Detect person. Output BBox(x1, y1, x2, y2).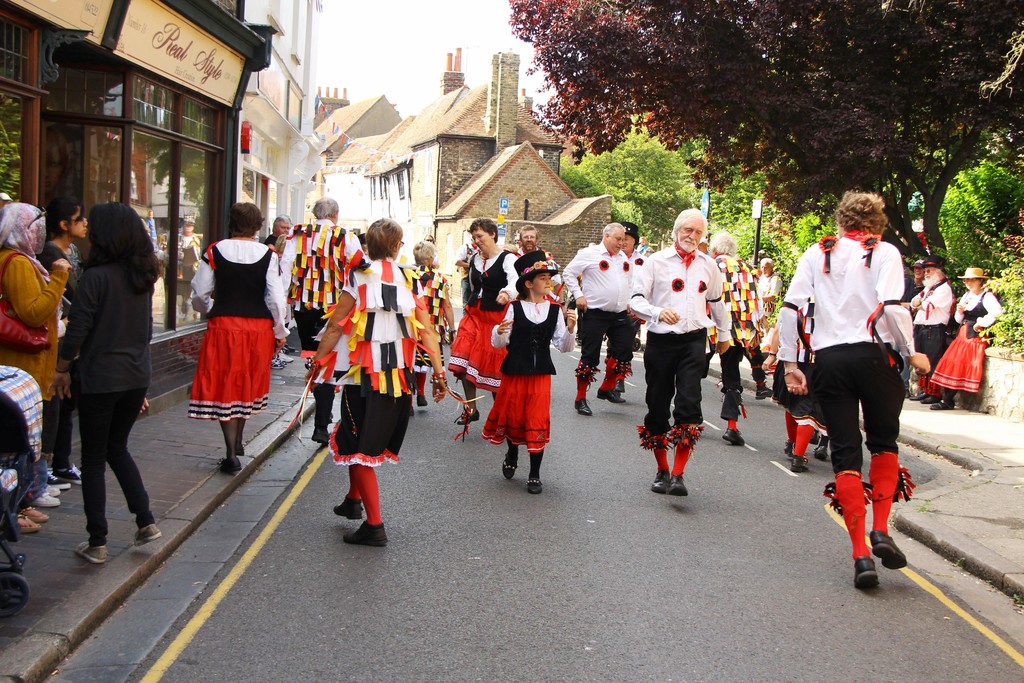
BBox(477, 251, 579, 496).
